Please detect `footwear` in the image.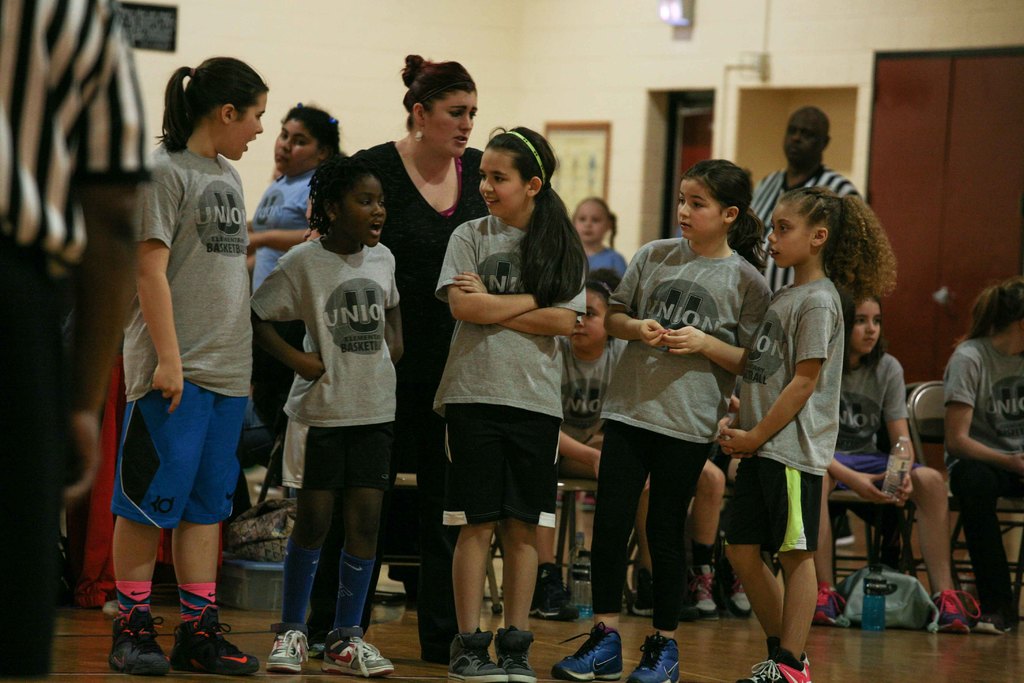
<bbox>812, 578, 851, 630</bbox>.
